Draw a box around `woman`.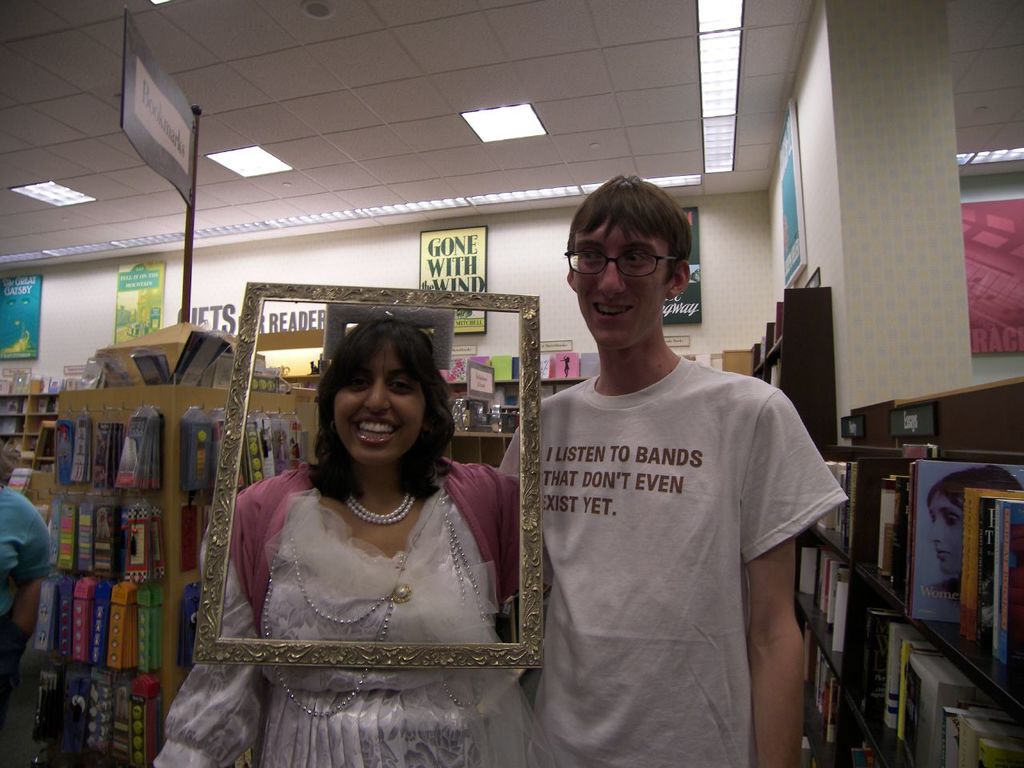
bbox=(210, 316, 539, 734).
